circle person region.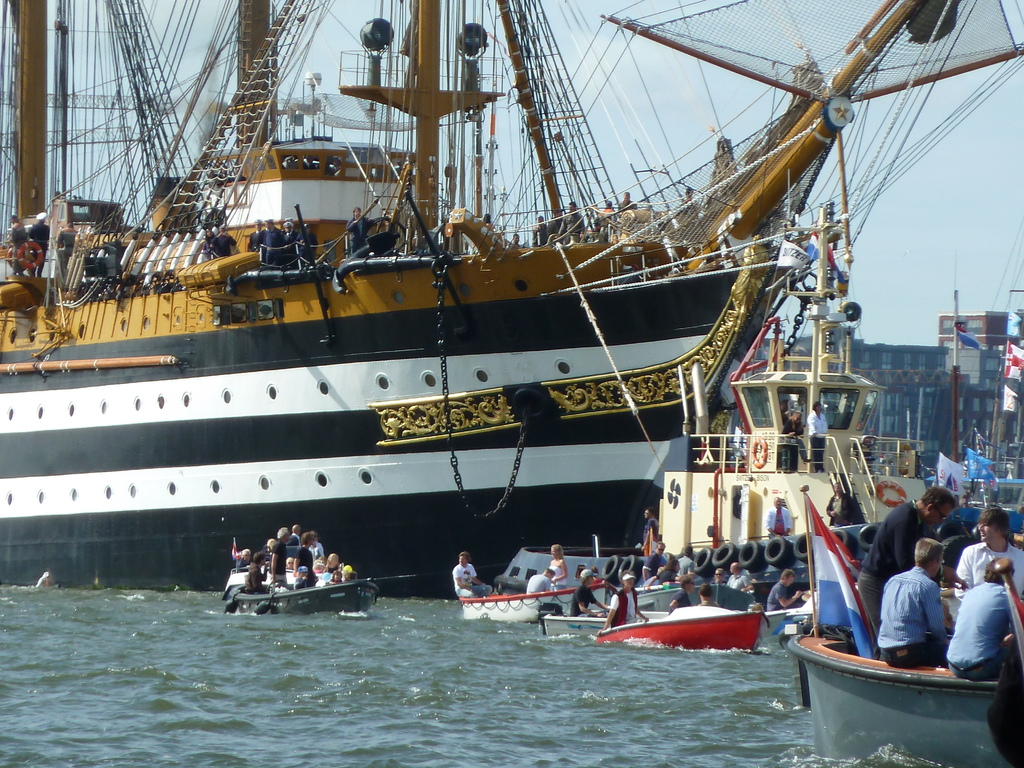
Region: pyautogui.locateOnScreen(646, 558, 683, 590).
